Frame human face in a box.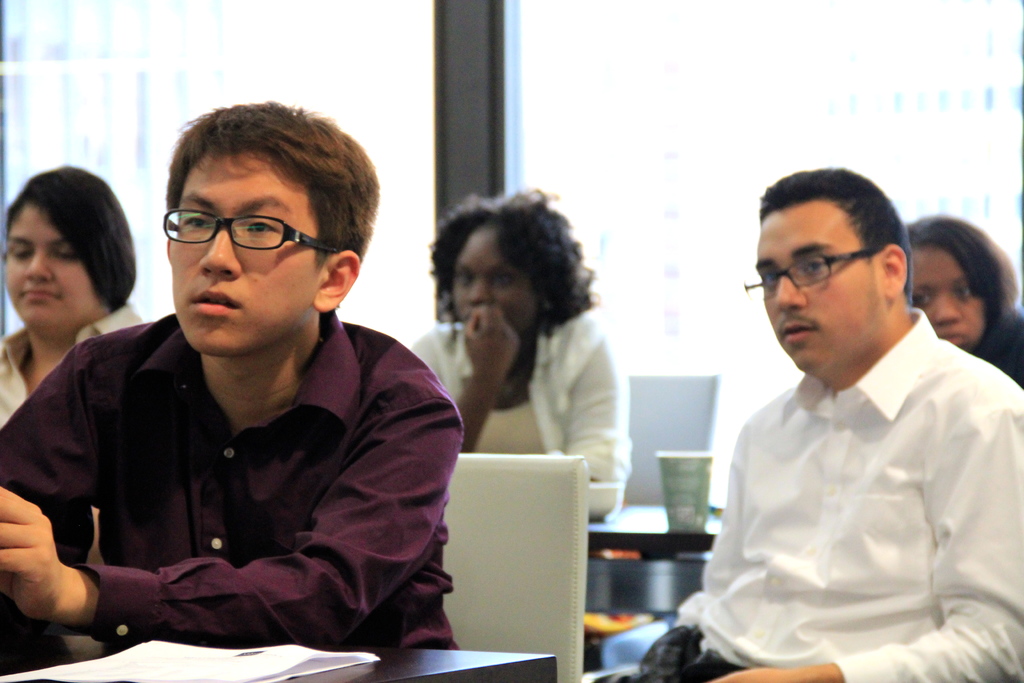
(x1=174, y1=151, x2=320, y2=352).
